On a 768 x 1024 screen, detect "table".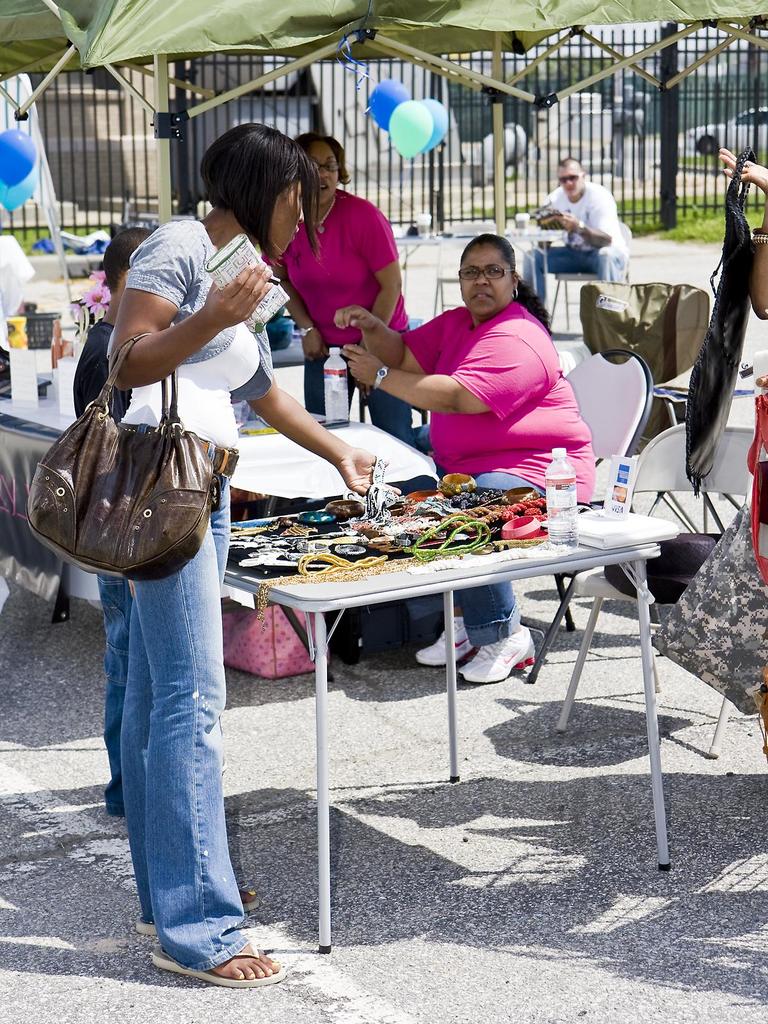
134, 478, 684, 887.
